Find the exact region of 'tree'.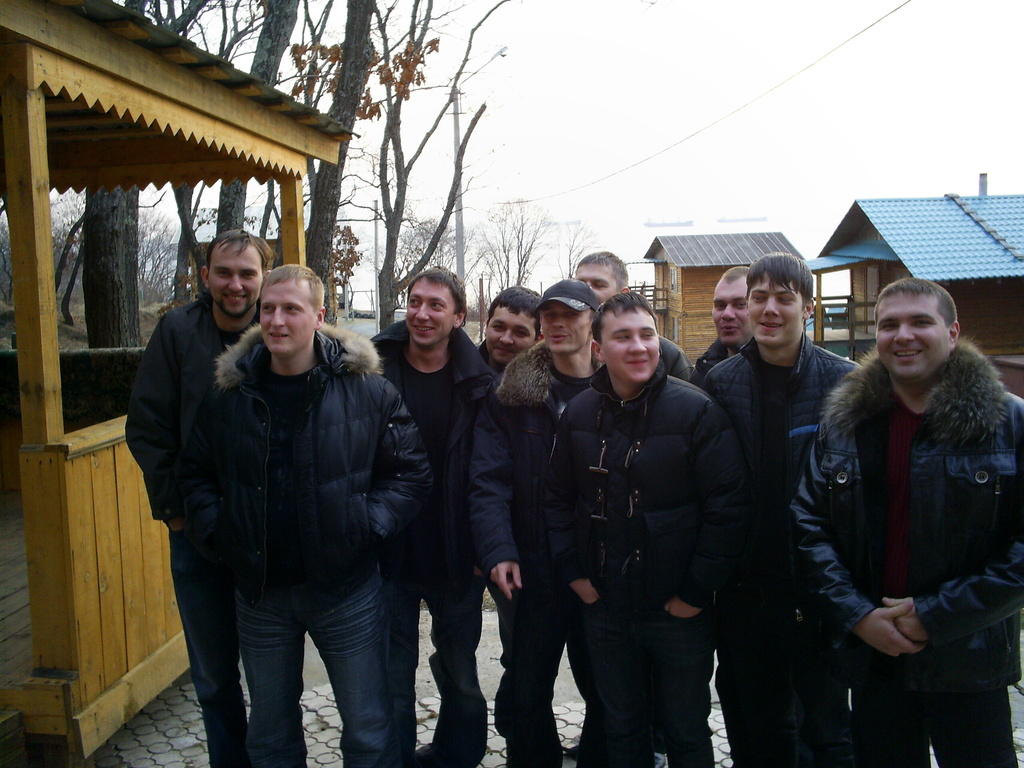
Exact region: (470,207,551,288).
